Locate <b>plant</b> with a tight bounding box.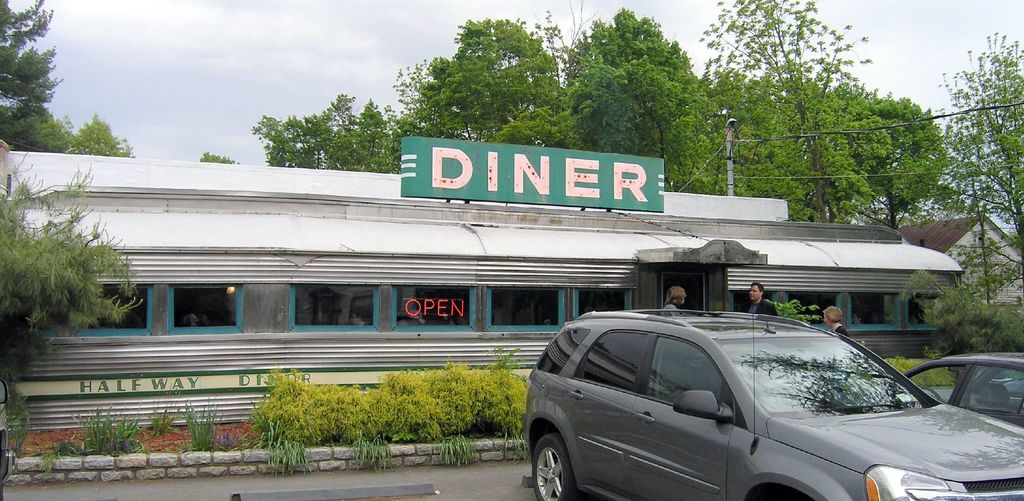
pyautogui.locateOnScreen(81, 402, 150, 463).
